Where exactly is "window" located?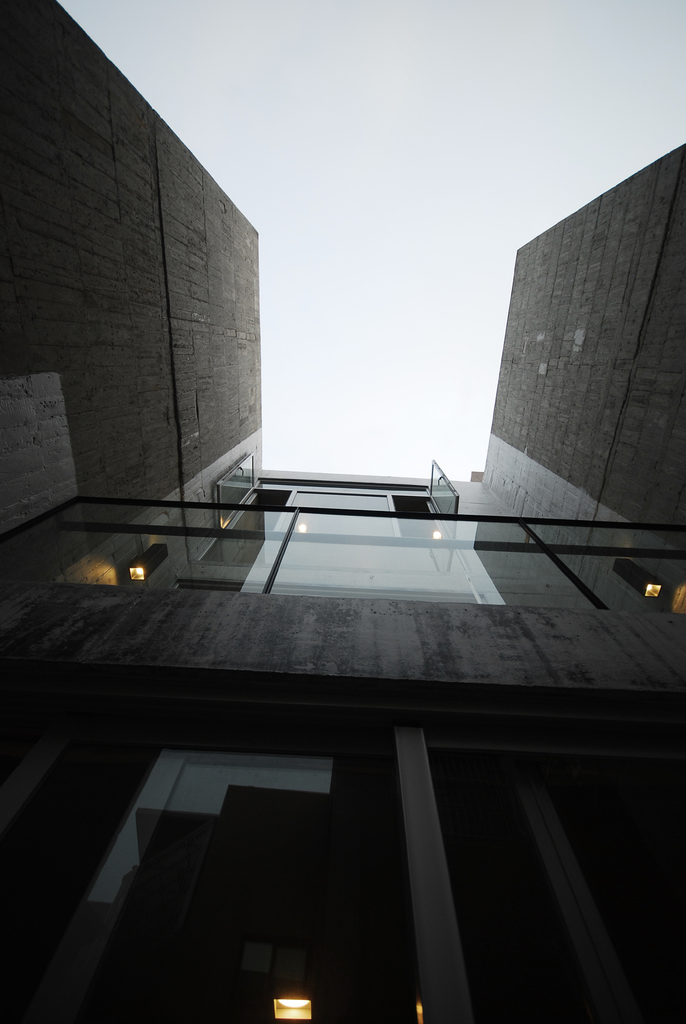
Its bounding box is bbox=(187, 449, 466, 576).
